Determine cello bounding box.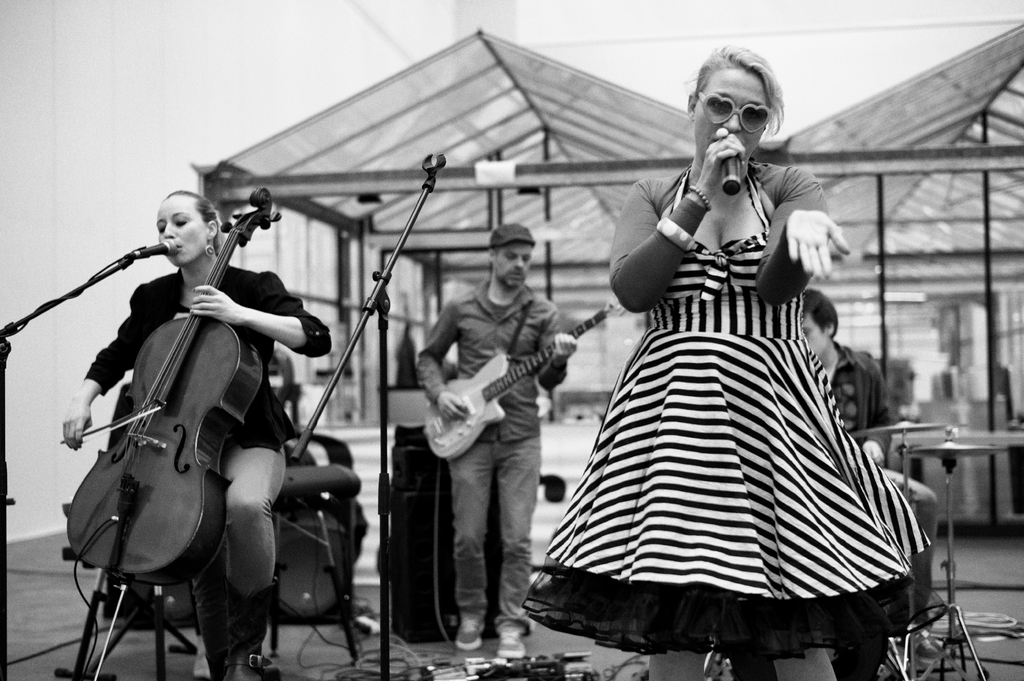
Determined: region(59, 187, 282, 679).
